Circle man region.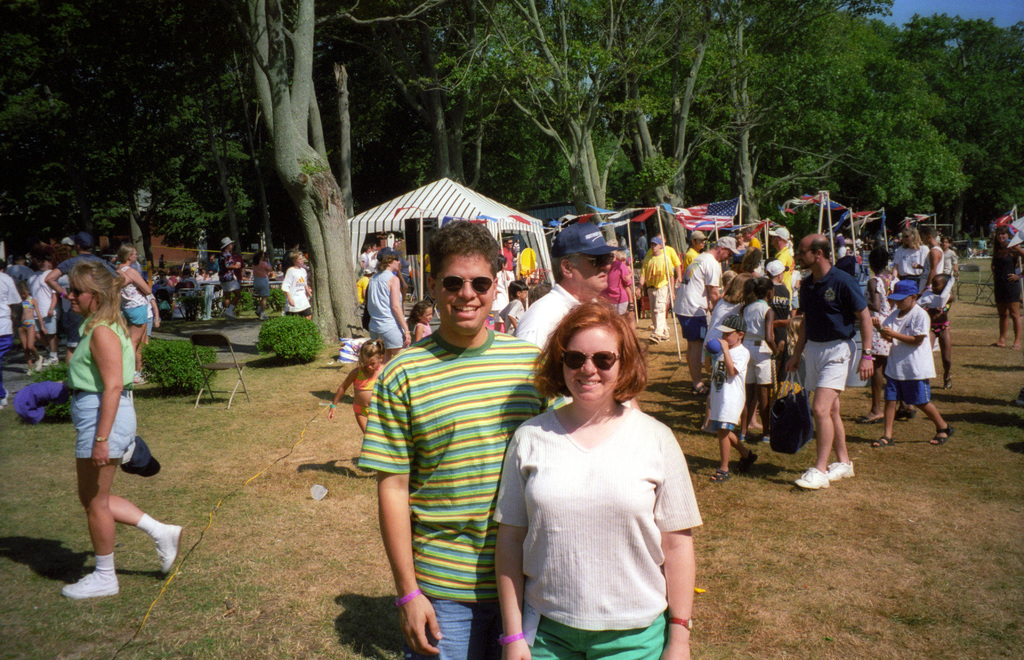
Region: select_region(5, 251, 33, 302).
